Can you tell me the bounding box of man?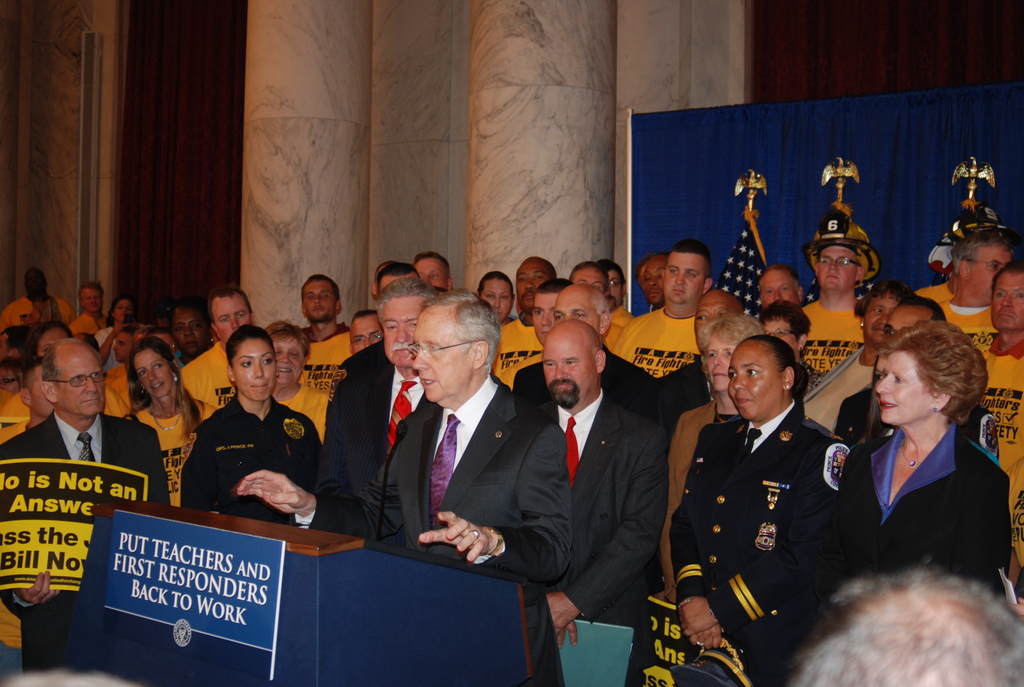
(left=519, top=319, right=668, bottom=686).
